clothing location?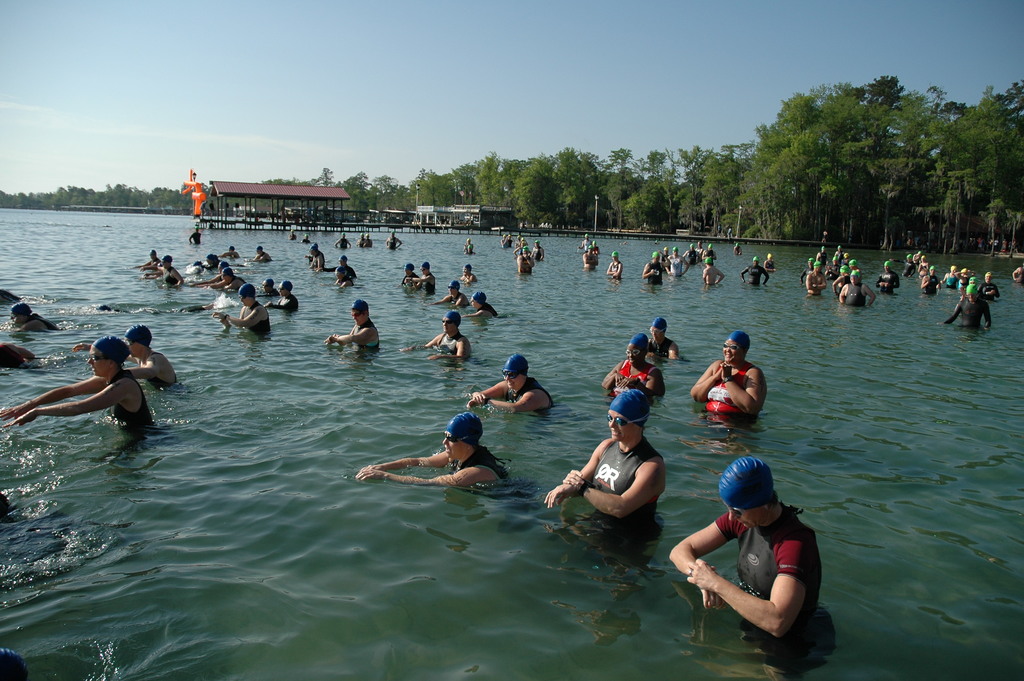
{"left": 238, "top": 308, "right": 269, "bottom": 338}
